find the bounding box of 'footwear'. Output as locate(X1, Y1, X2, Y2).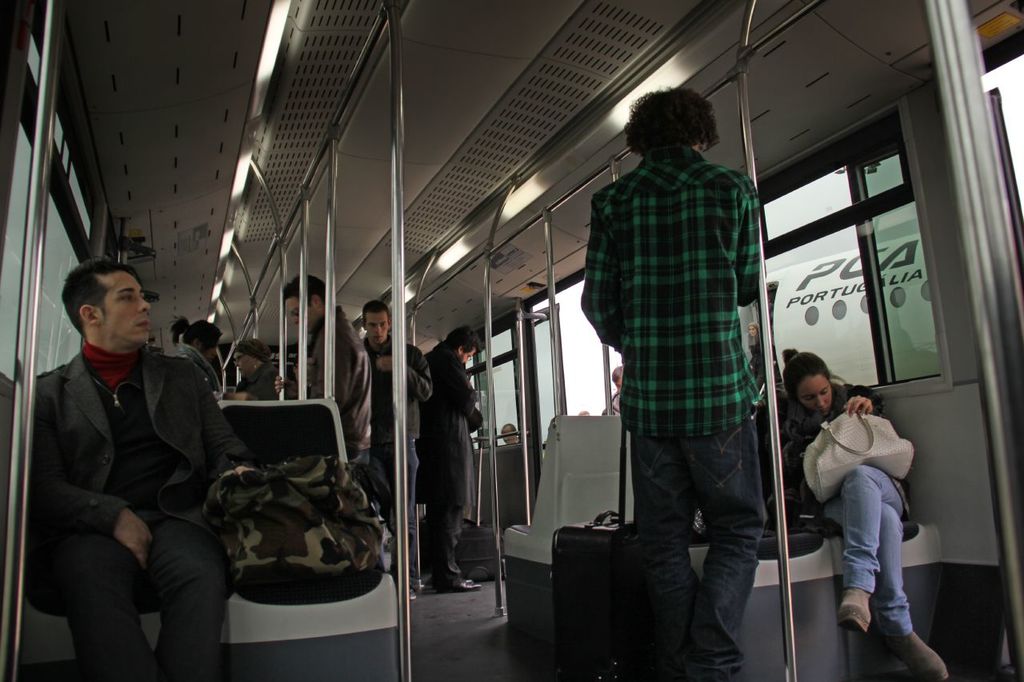
locate(839, 599, 873, 645).
